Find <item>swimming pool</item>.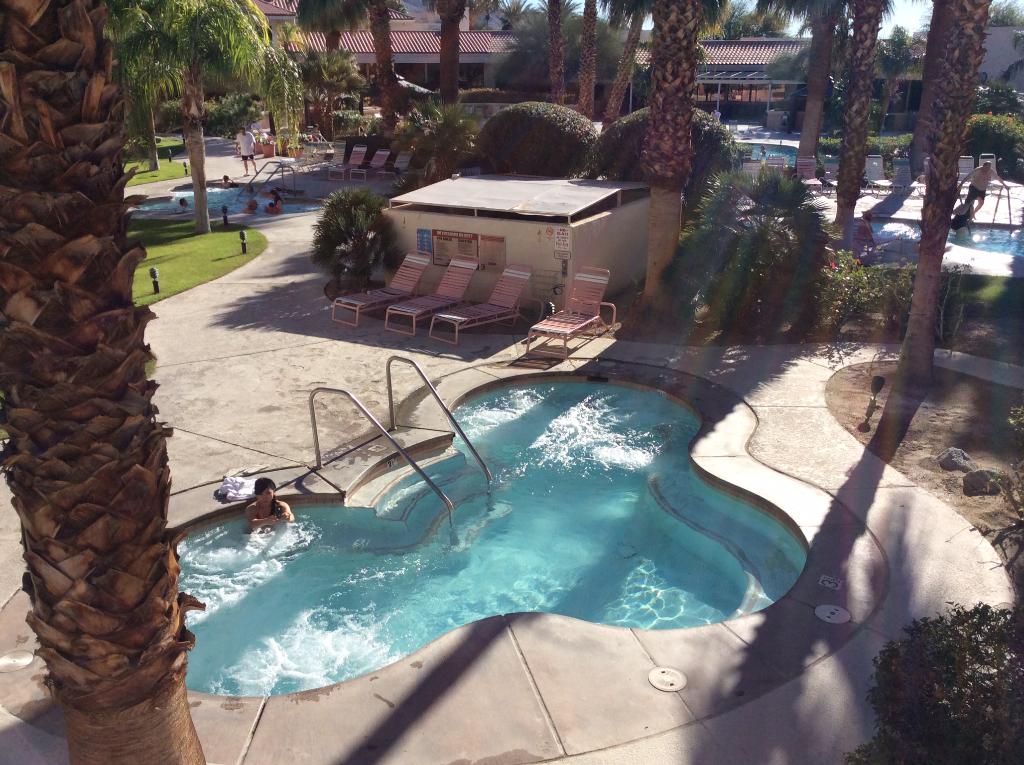
(118,170,326,220).
